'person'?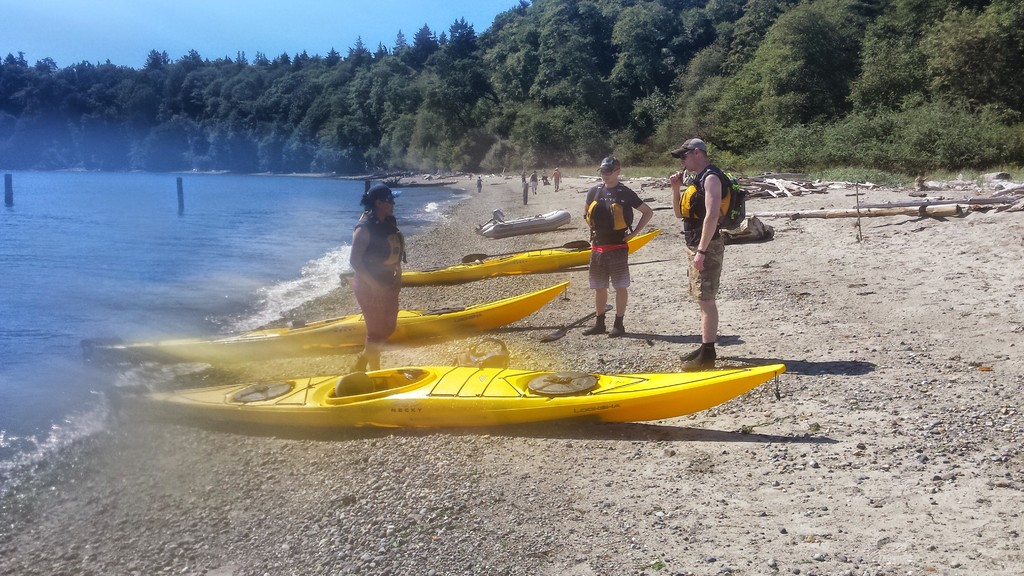
detection(470, 173, 473, 180)
